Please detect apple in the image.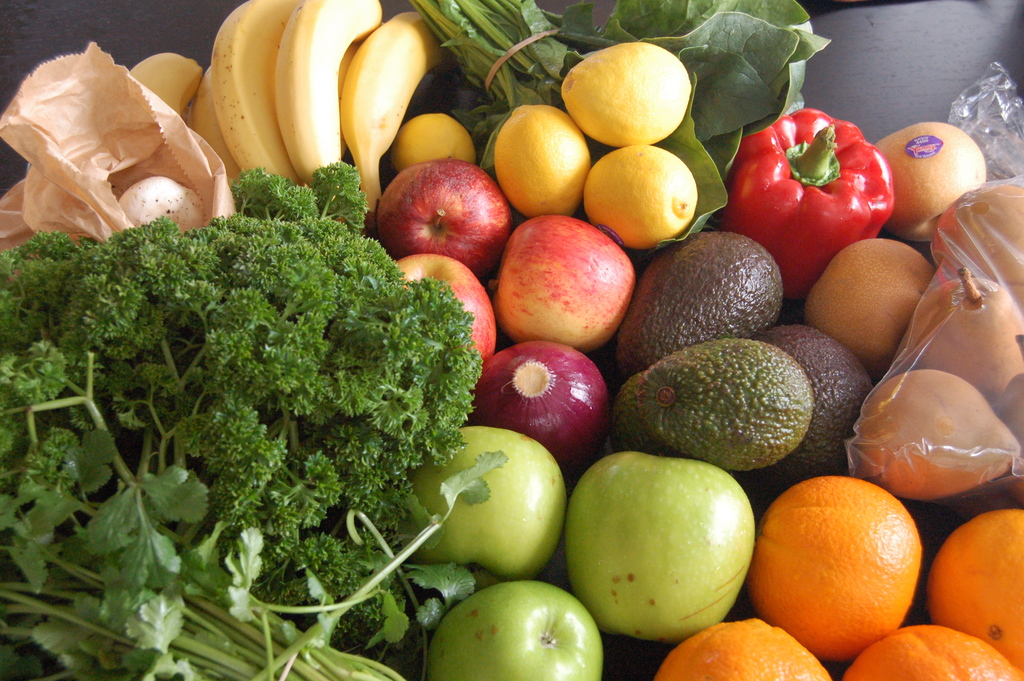
region(488, 213, 634, 354).
